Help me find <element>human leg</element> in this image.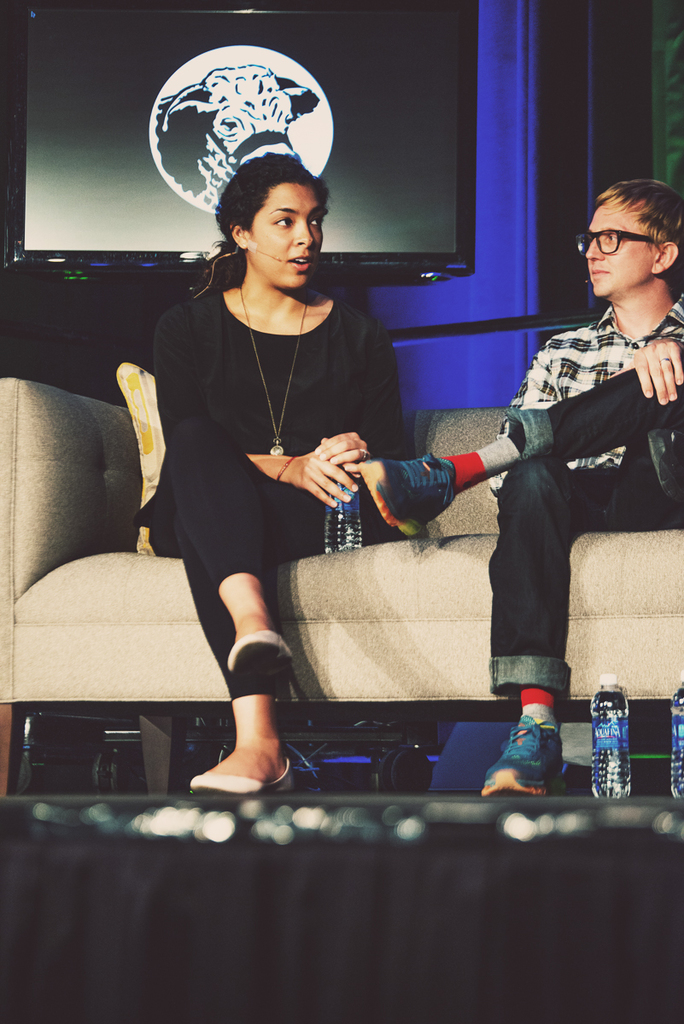
Found it: {"left": 371, "top": 367, "right": 683, "bottom": 538}.
